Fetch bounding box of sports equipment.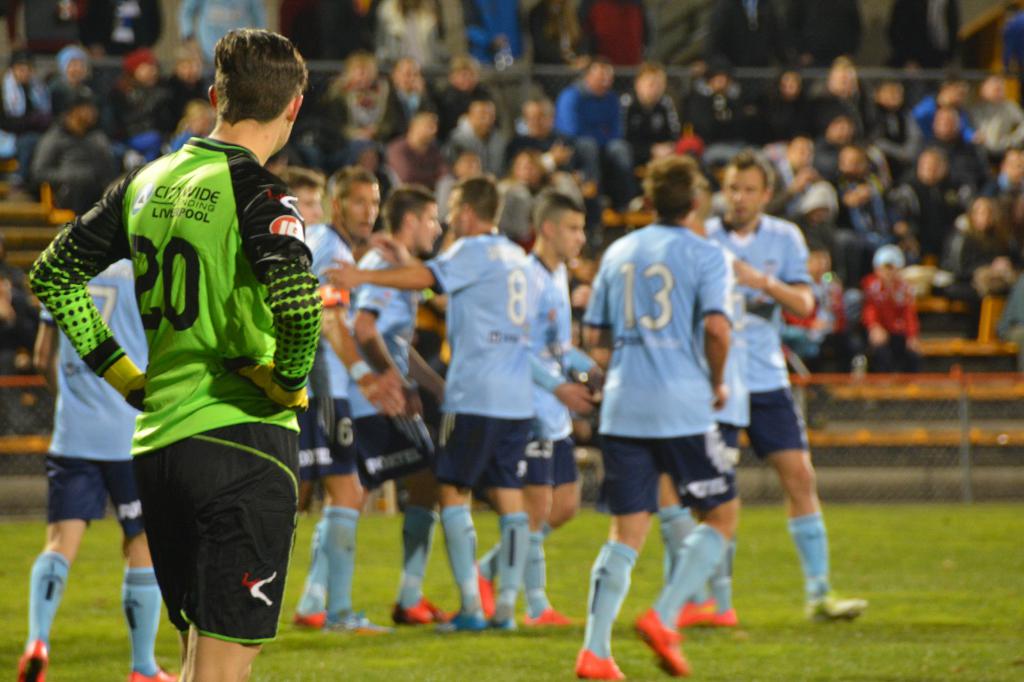
Bbox: crop(808, 587, 871, 621).
